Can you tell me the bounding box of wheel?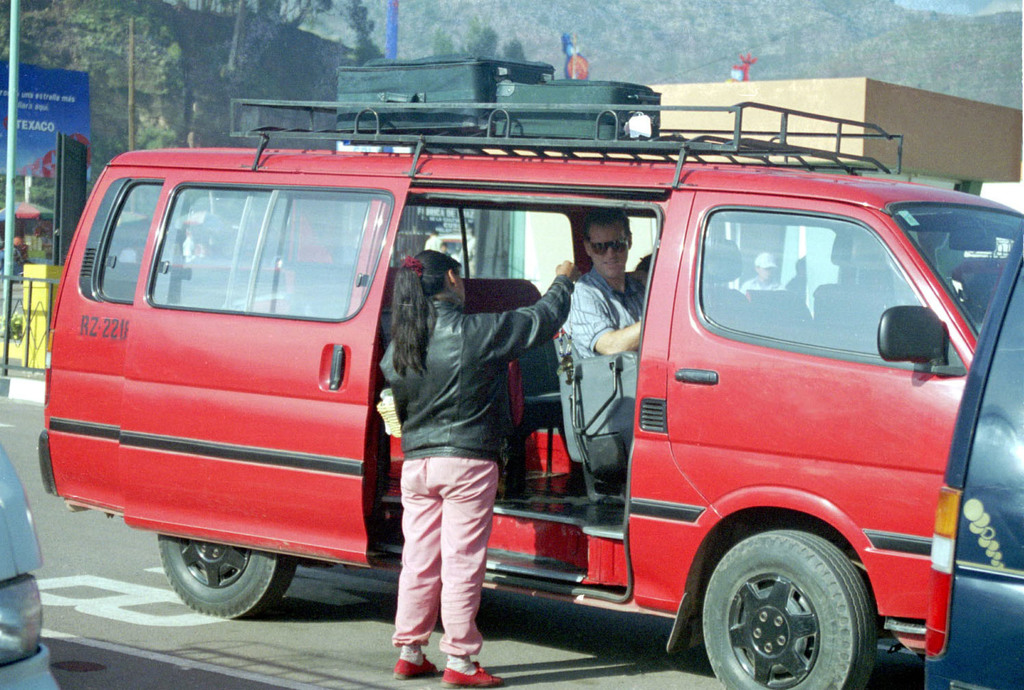
<bbox>700, 534, 895, 683</bbox>.
